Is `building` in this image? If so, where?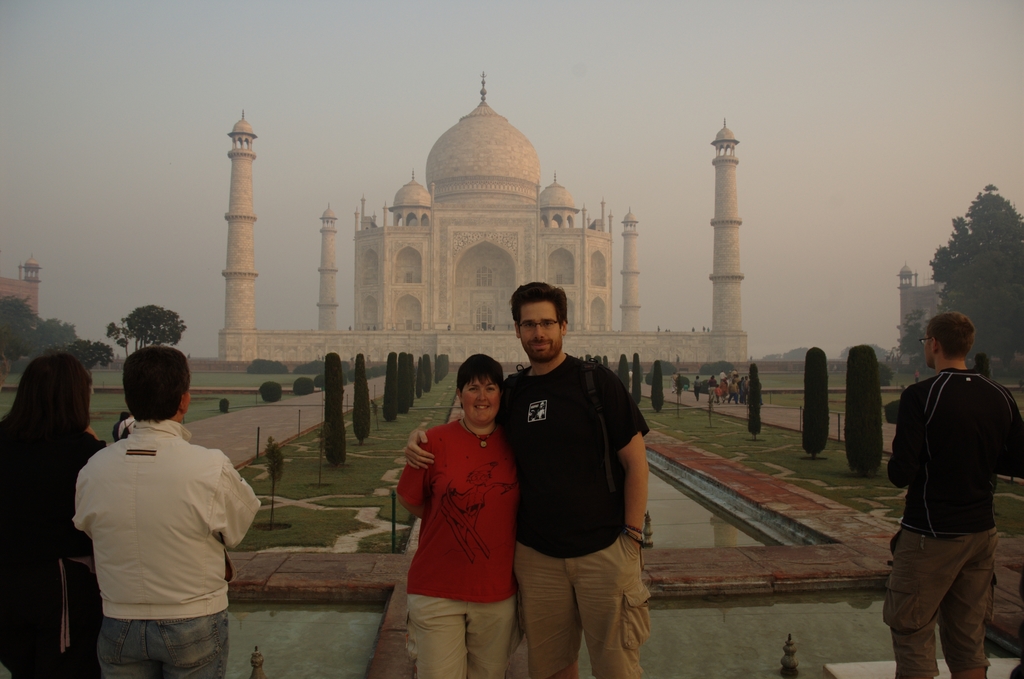
Yes, at {"left": 218, "top": 71, "right": 749, "bottom": 364}.
